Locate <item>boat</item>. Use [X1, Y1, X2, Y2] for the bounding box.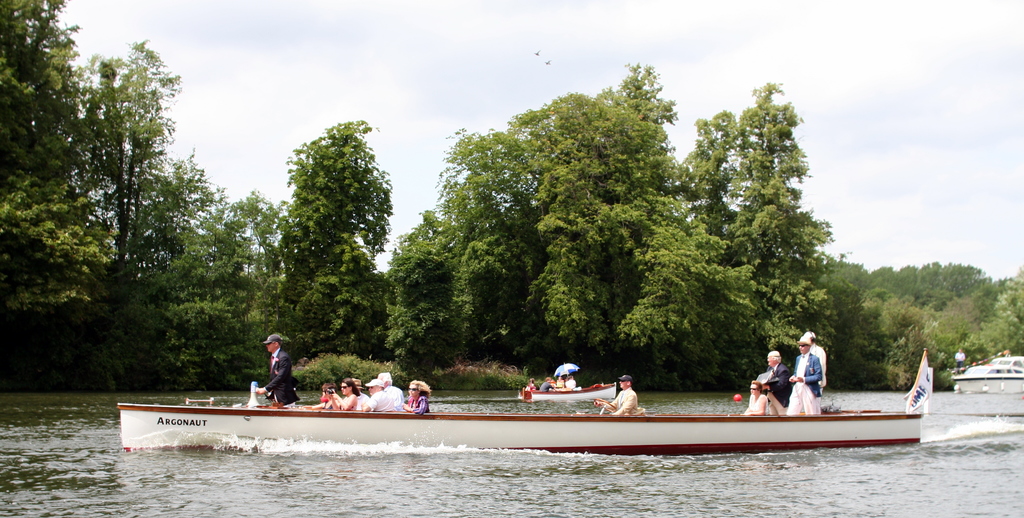
[945, 346, 1023, 399].
